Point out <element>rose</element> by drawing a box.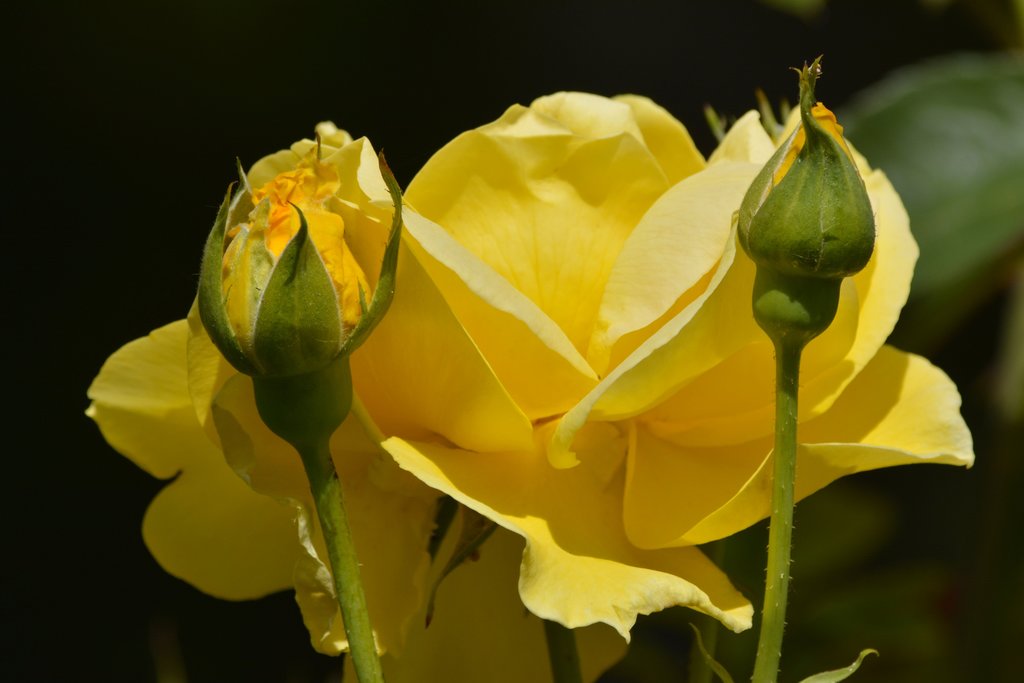
[196,120,397,388].
